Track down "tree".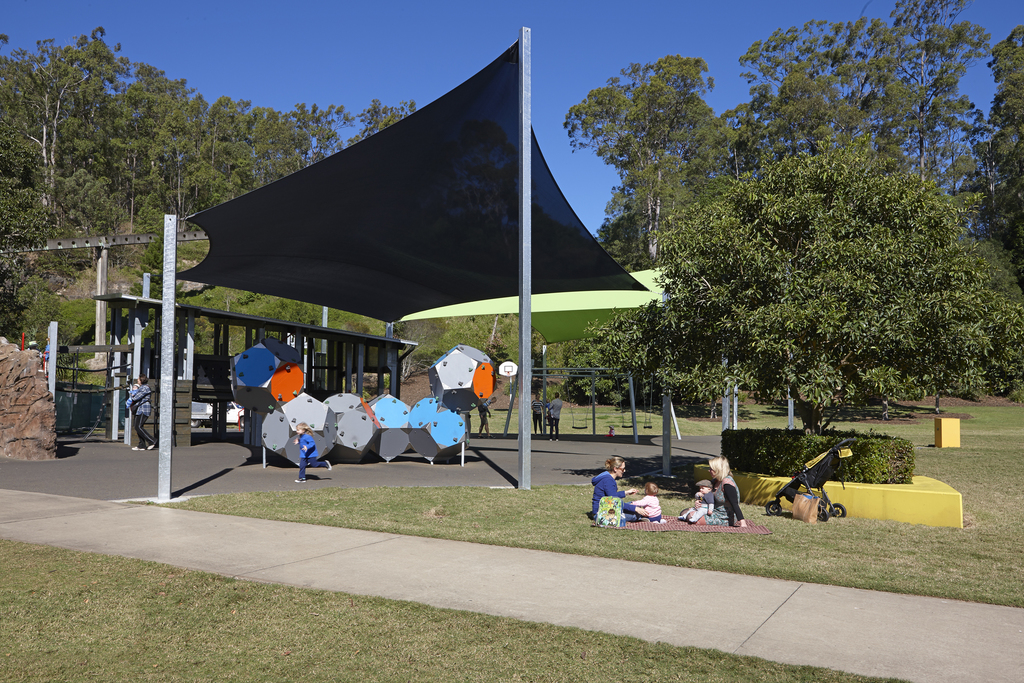
Tracked to {"x1": 652, "y1": 114, "x2": 995, "y2": 438}.
